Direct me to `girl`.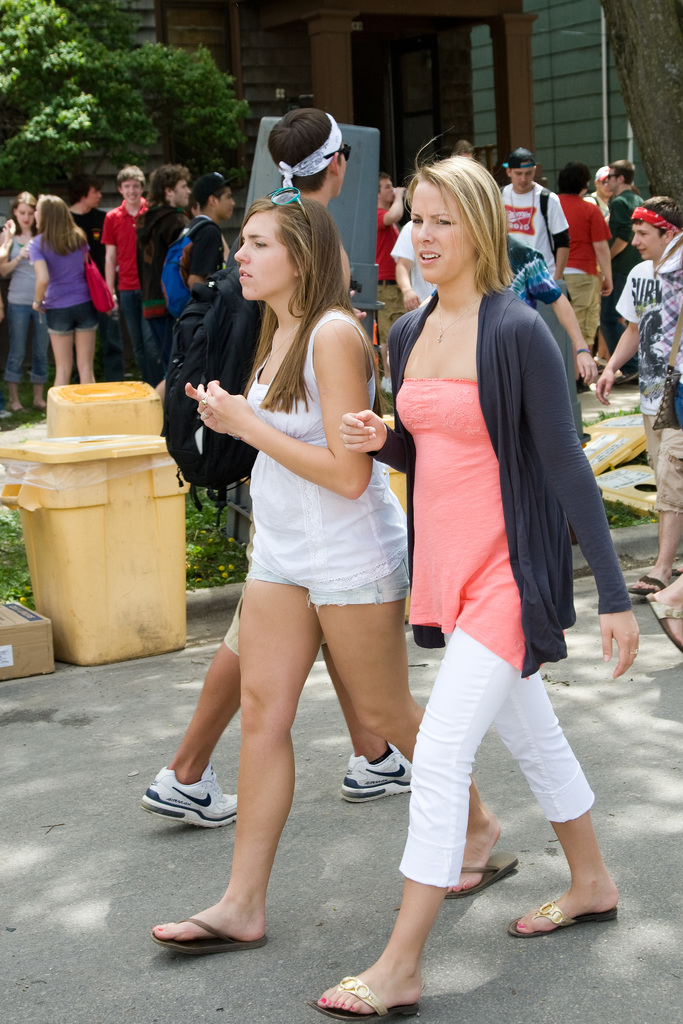
Direction: {"left": 306, "top": 129, "right": 645, "bottom": 1021}.
